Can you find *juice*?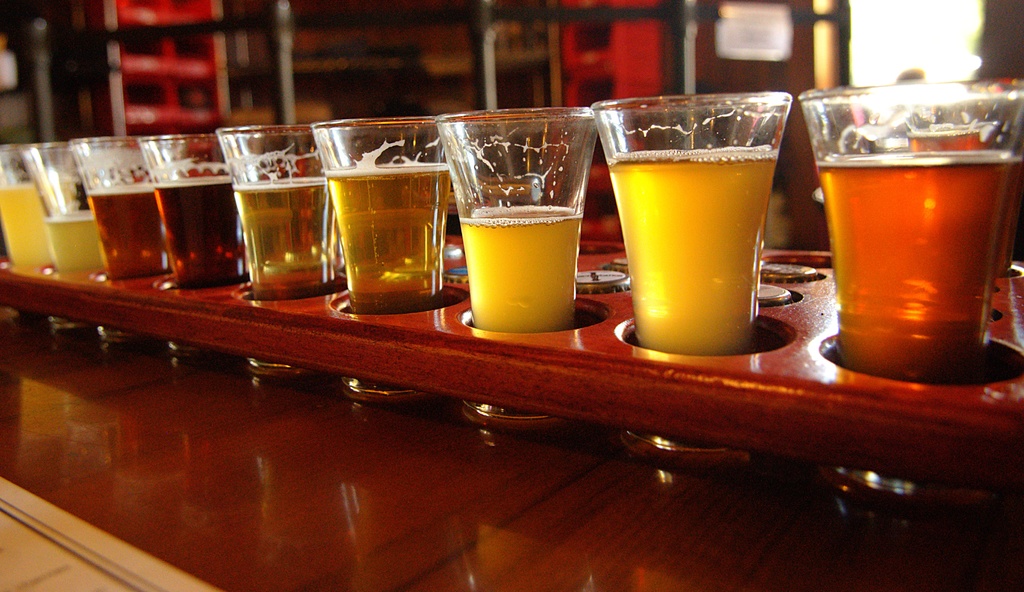
Yes, bounding box: <region>0, 186, 50, 267</region>.
